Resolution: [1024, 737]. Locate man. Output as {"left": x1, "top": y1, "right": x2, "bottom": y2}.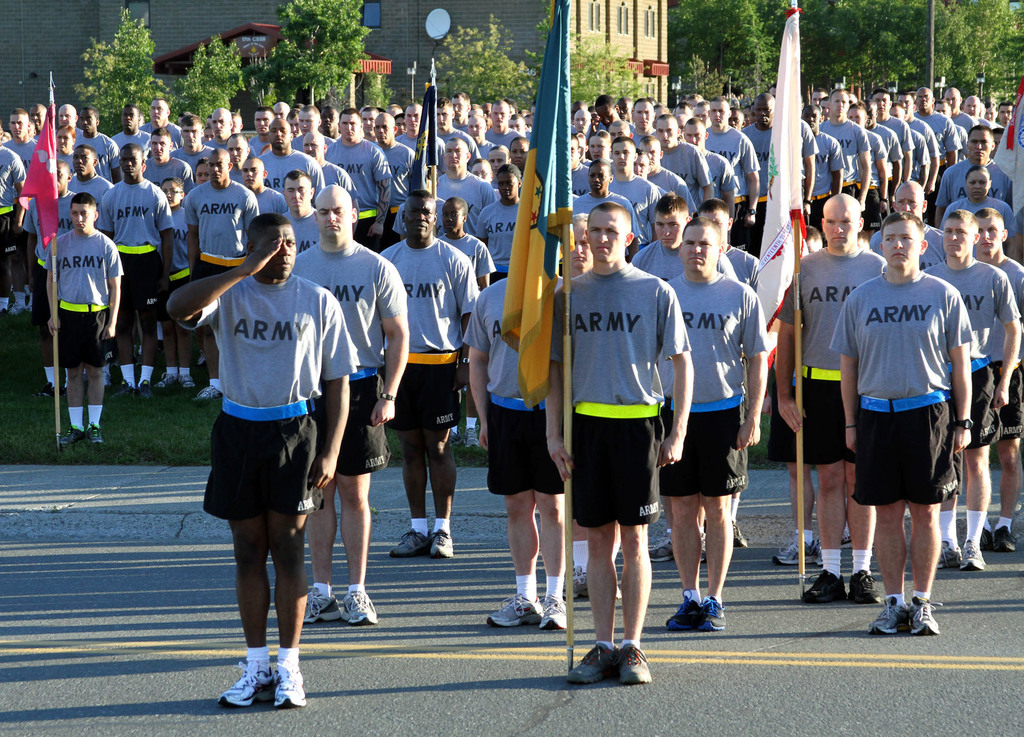
{"left": 941, "top": 88, "right": 977, "bottom": 140}.
